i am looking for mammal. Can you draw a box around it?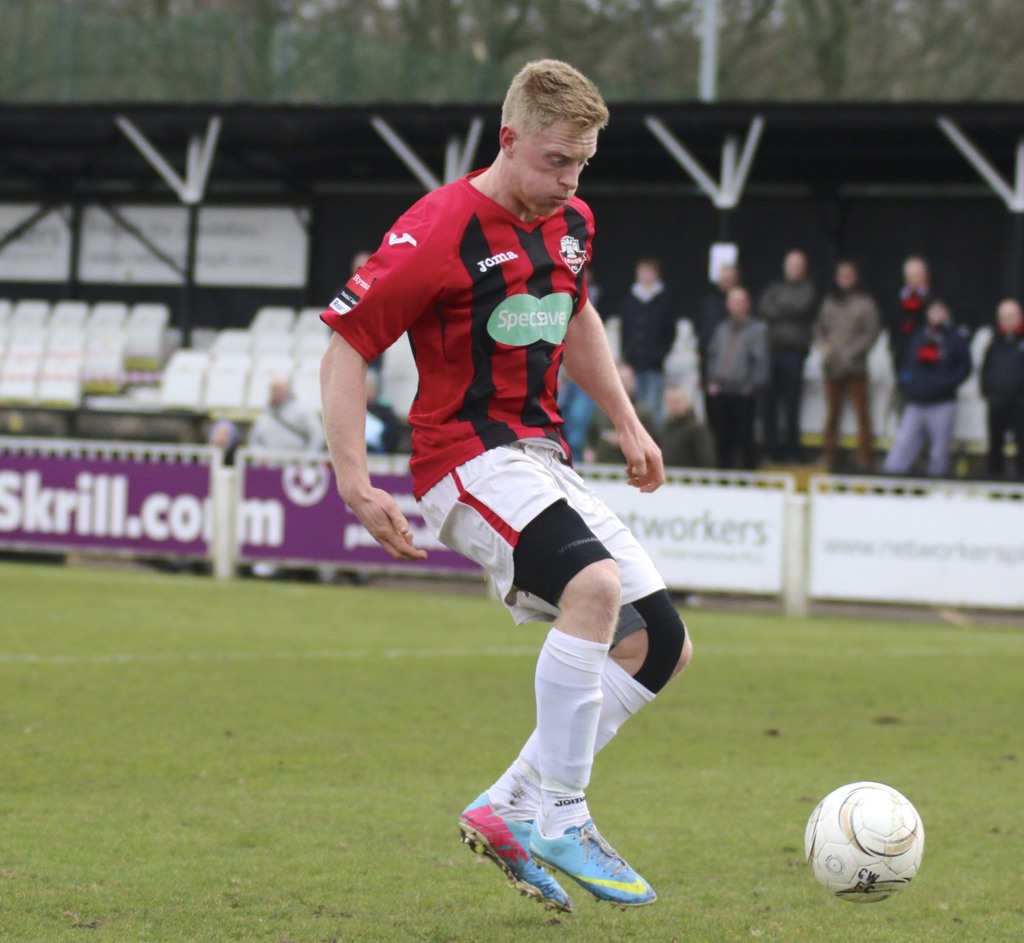
Sure, the bounding box is bbox=[348, 252, 373, 278].
